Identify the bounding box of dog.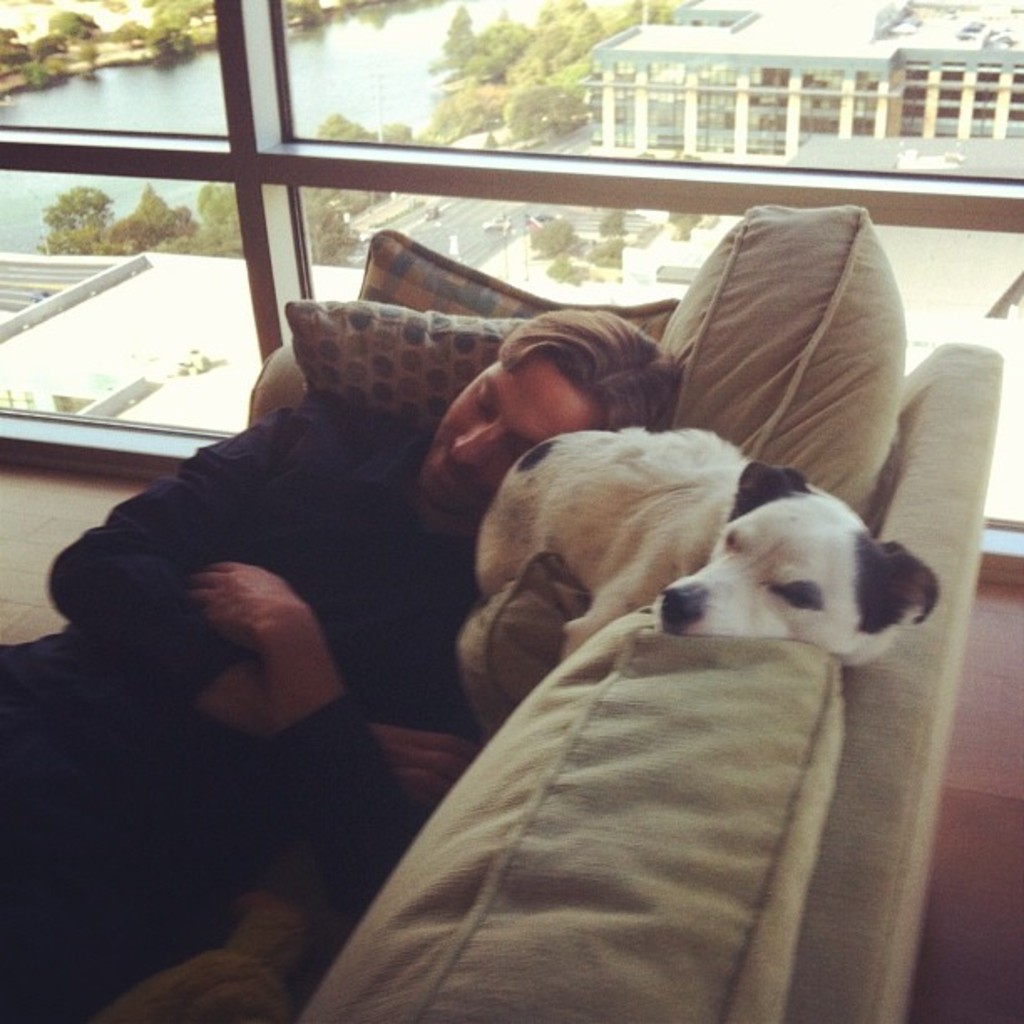
475,432,942,676.
